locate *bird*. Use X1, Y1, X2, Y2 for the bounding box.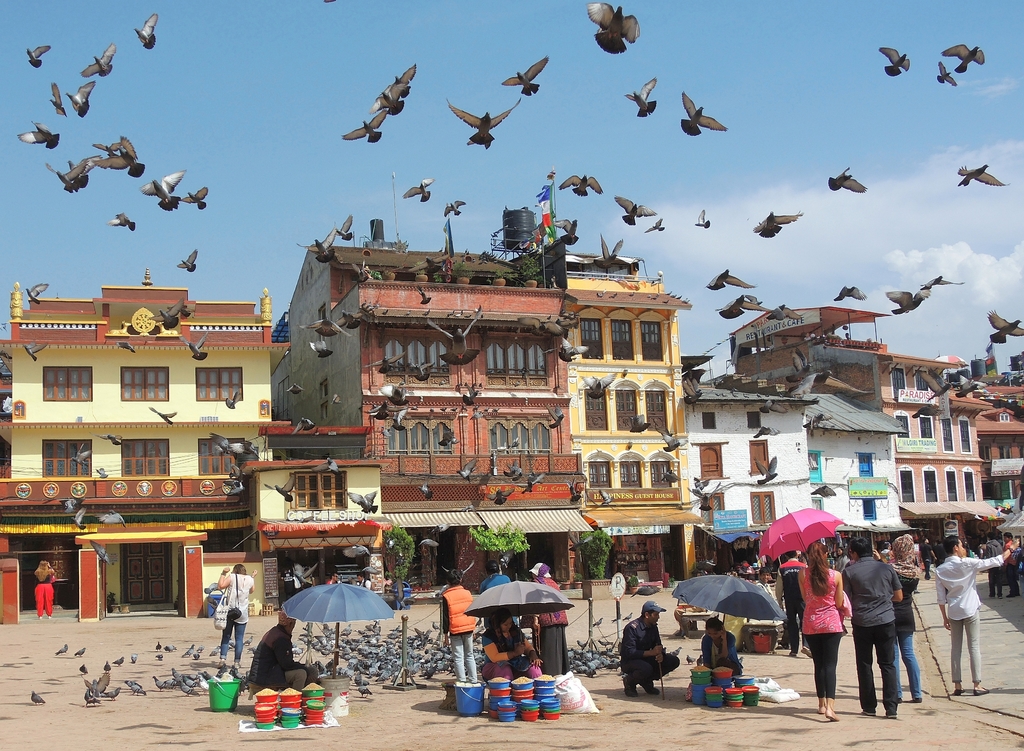
64, 79, 101, 121.
